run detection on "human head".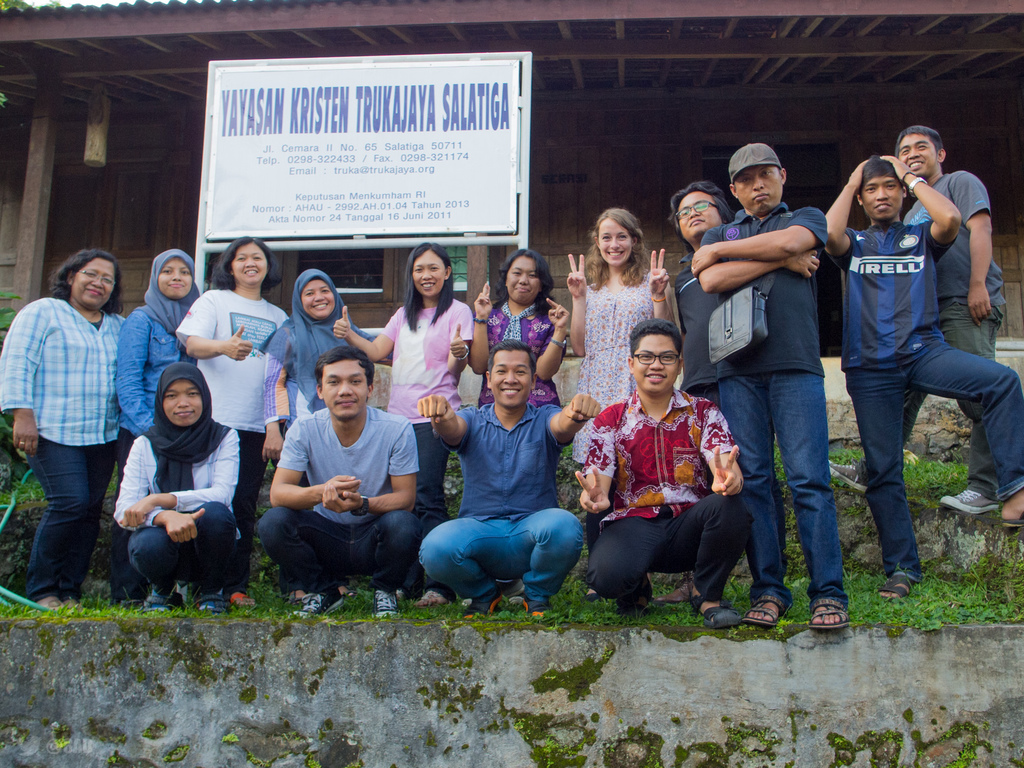
Result: region(486, 339, 538, 410).
